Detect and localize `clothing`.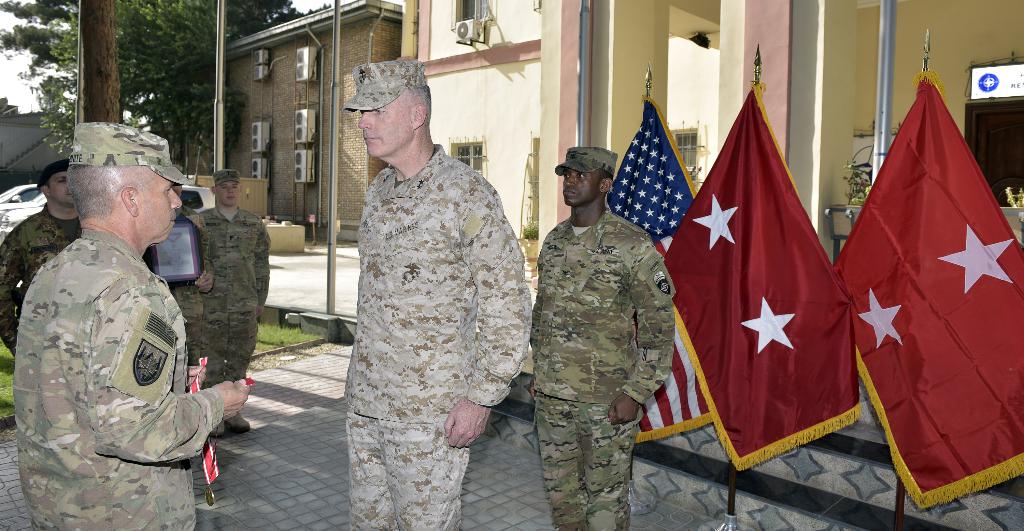
Localized at bbox(204, 207, 269, 417).
